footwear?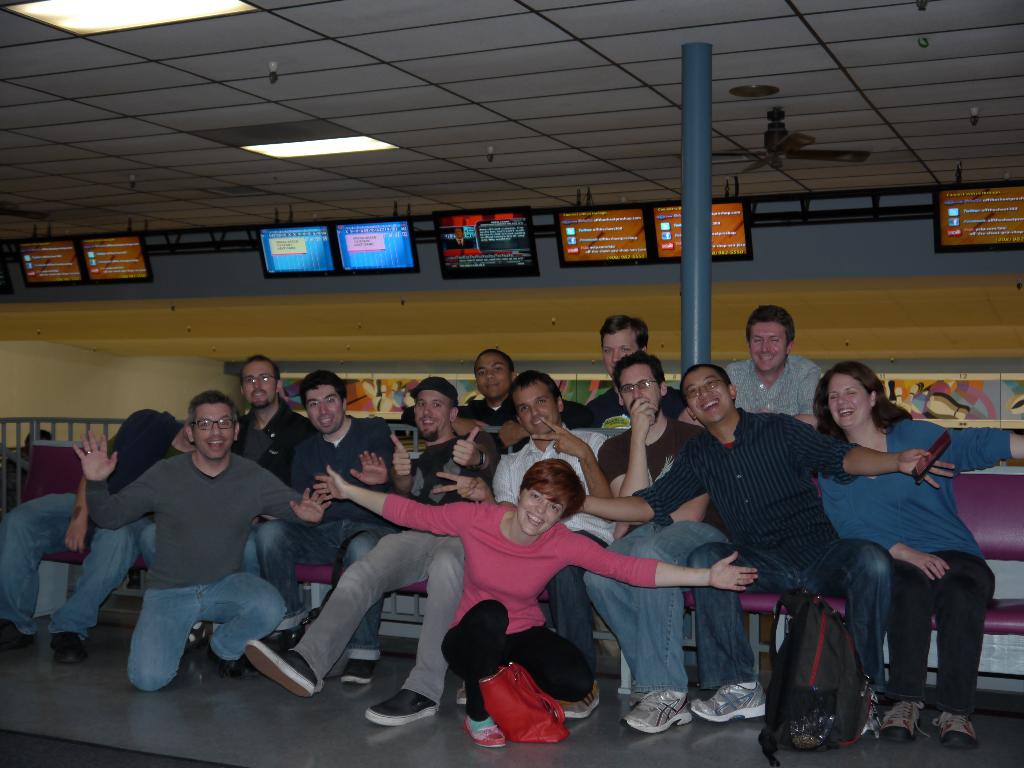
<region>239, 640, 321, 712</region>
